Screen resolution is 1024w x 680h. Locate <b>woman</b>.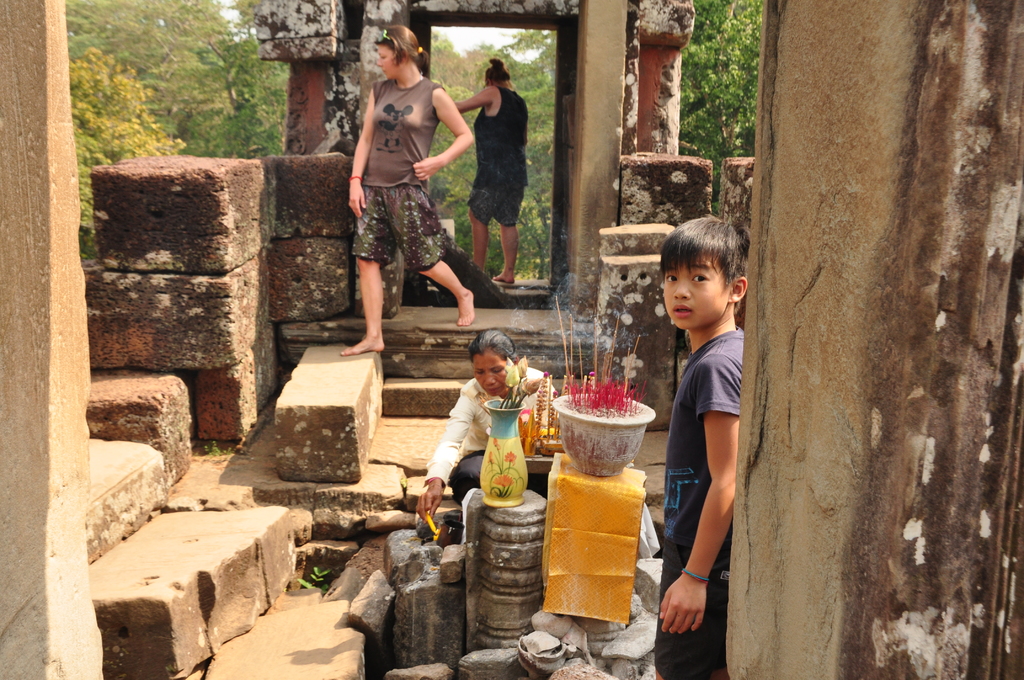
x1=341, y1=36, x2=467, y2=355.
